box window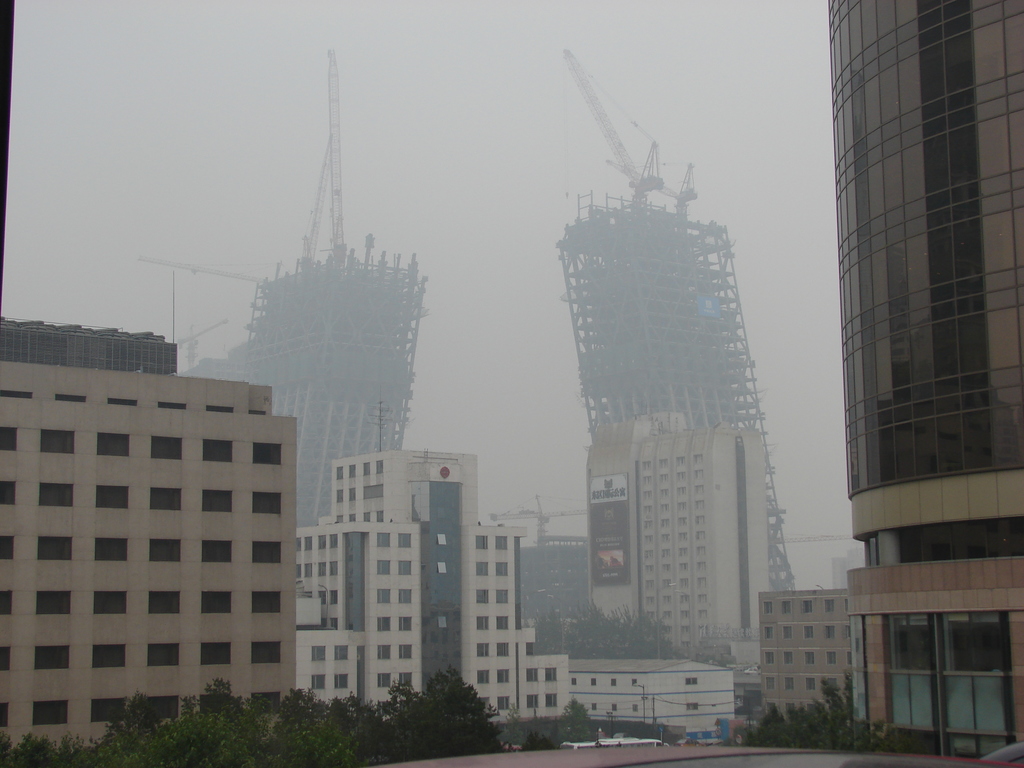
left=294, top=561, right=303, bottom=579
